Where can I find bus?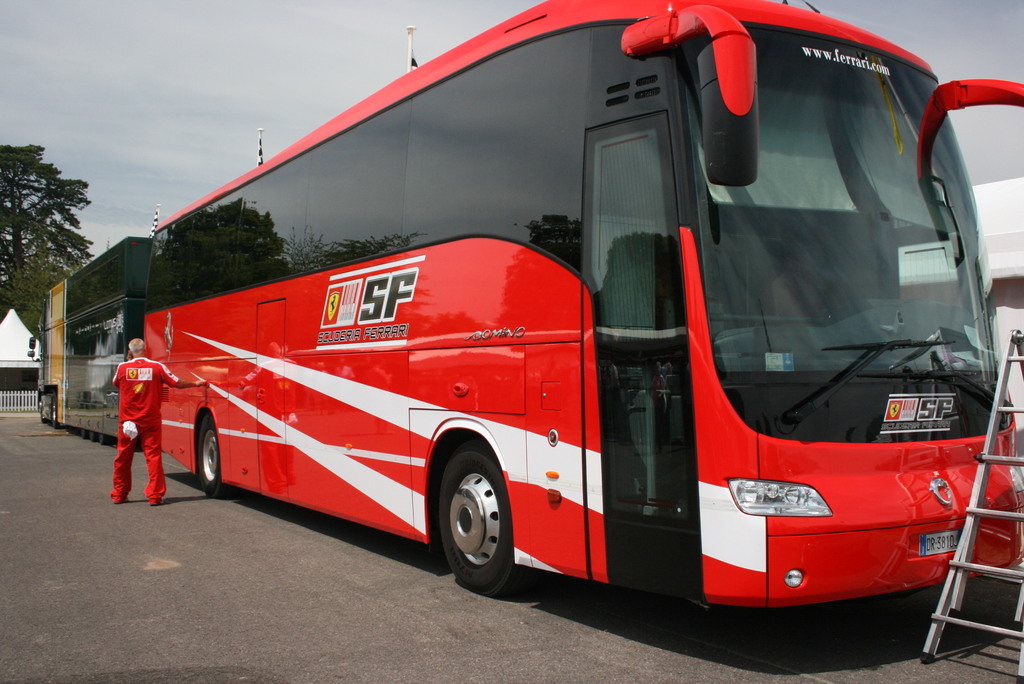
You can find it at [26,231,148,445].
